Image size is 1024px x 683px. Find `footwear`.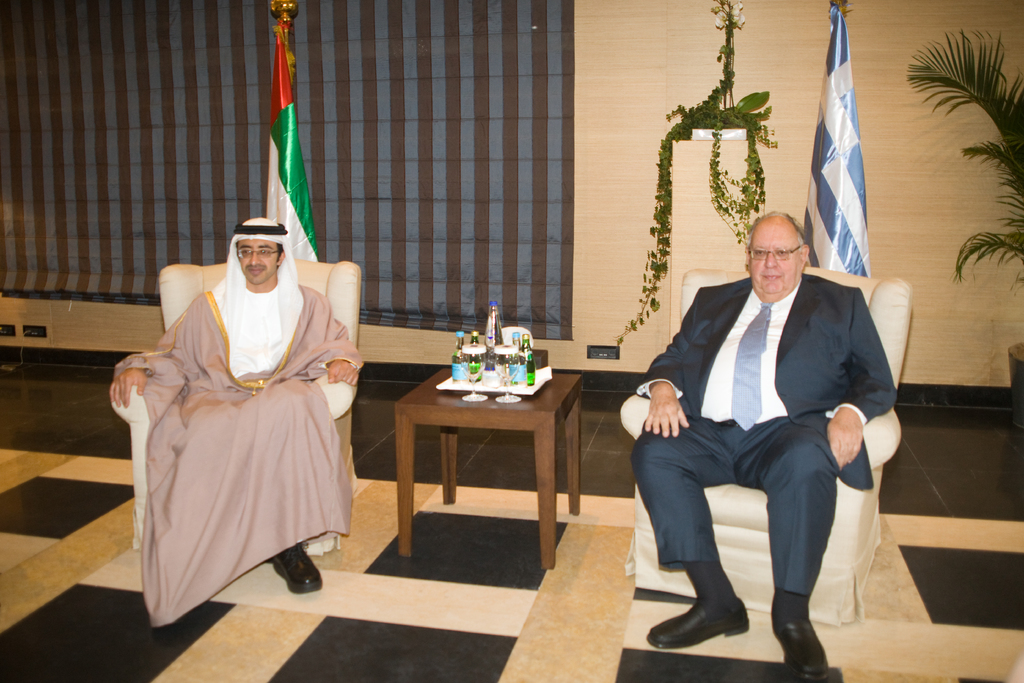
bbox=[775, 613, 831, 682].
